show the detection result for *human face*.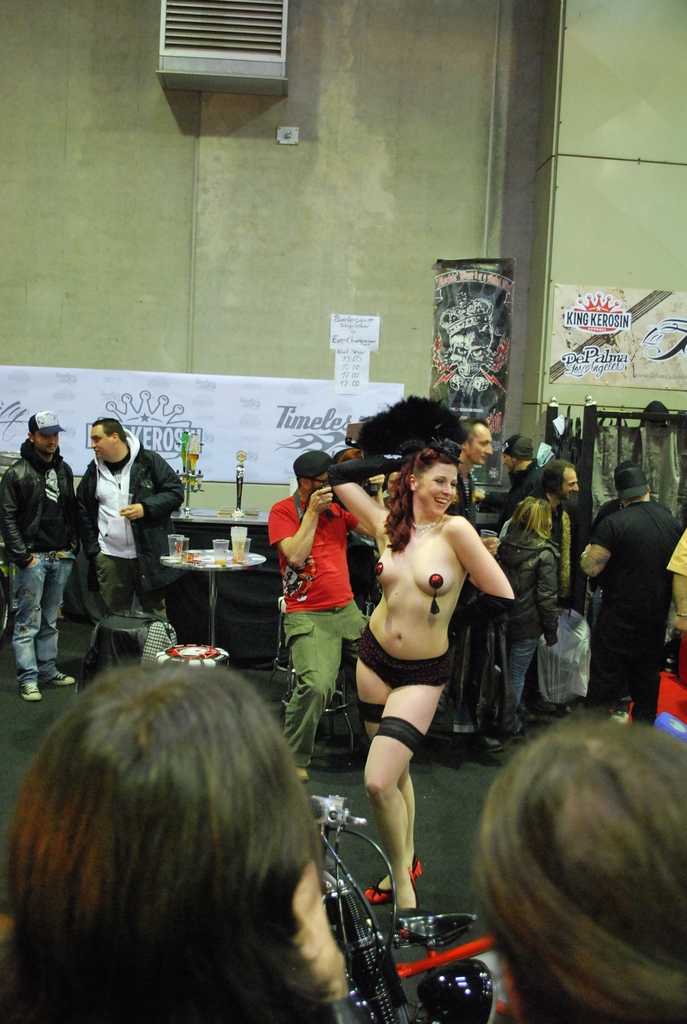
box=[87, 422, 108, 463].
